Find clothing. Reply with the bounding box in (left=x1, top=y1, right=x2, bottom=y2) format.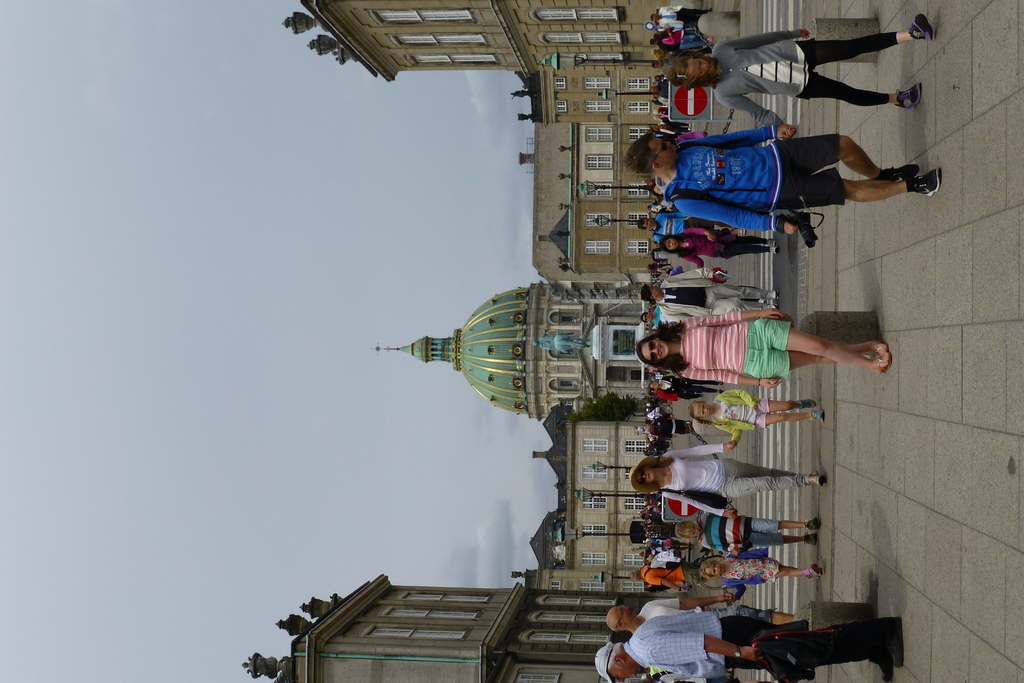
(left=644, top=566, right=703, bottom=582).
